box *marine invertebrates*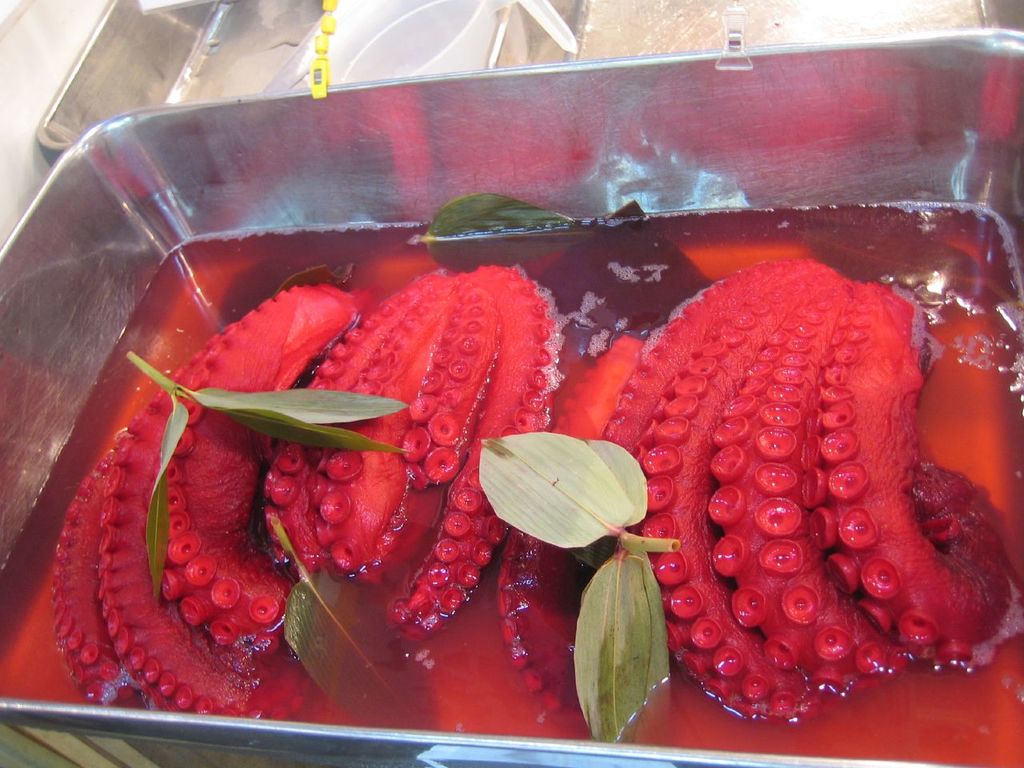
select_region(39, 275, 374, 723)
